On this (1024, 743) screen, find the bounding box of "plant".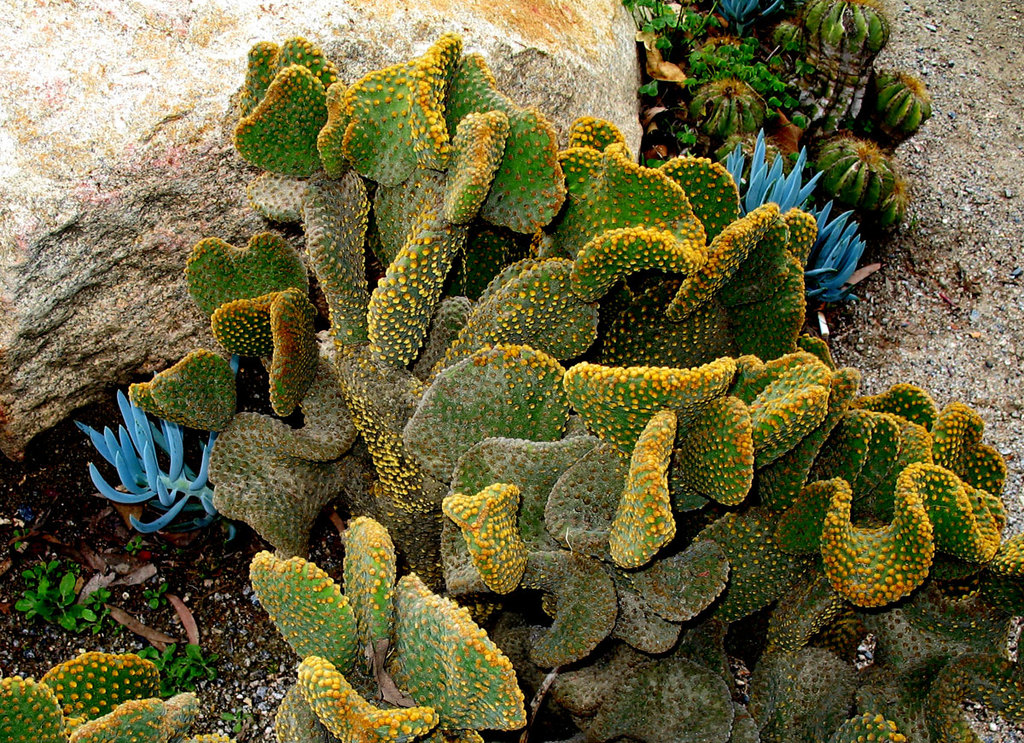
Bounding box: (0, 648, 209, 742).
